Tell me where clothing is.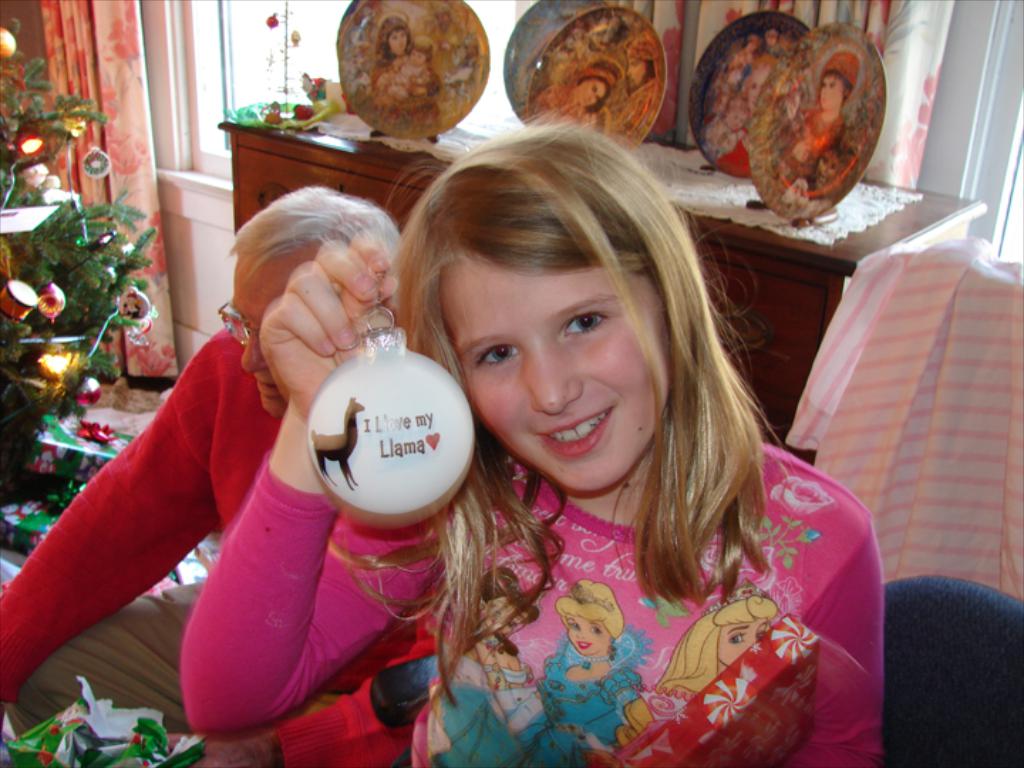
clothing is at region(0, 333, 439, 764).
